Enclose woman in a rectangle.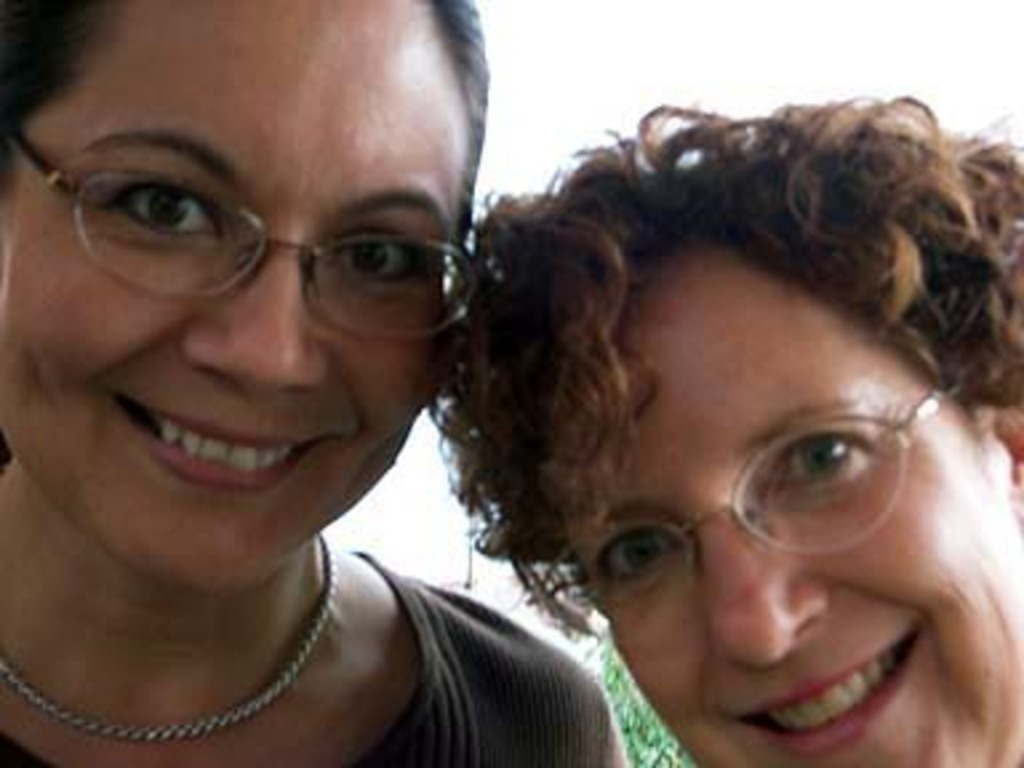
<bbox>416, 37, 1023, 767</bbox>.
